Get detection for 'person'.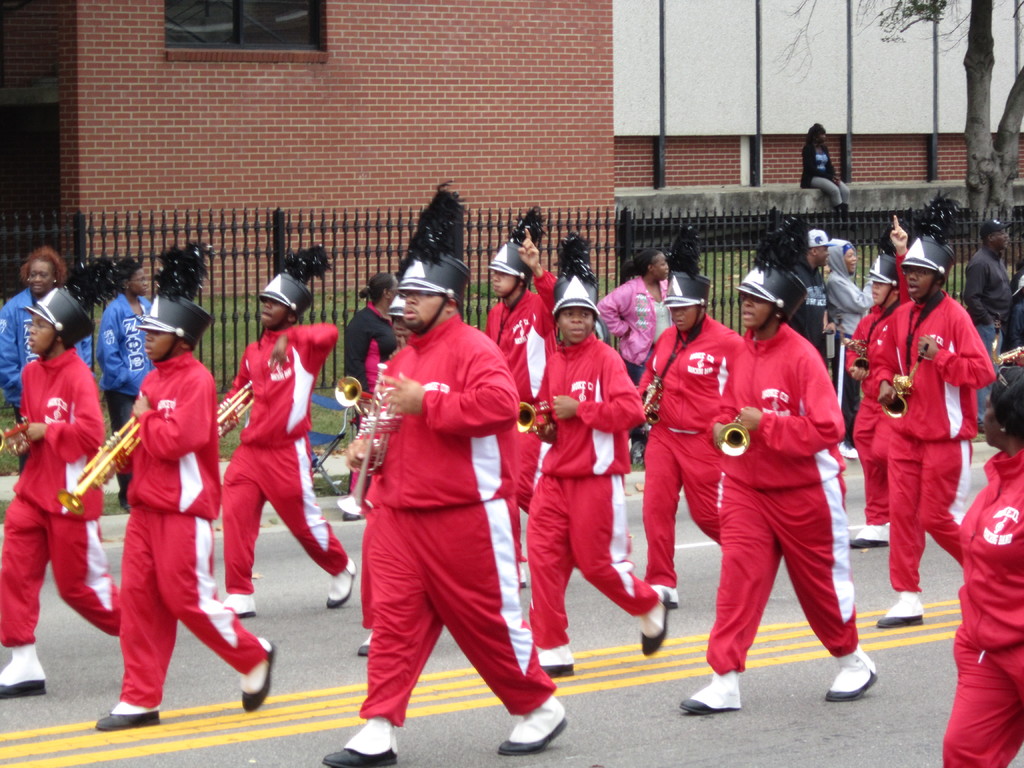
Detection: {"left": 678, "top": 235, "right": 875, "bottom": 719}.
